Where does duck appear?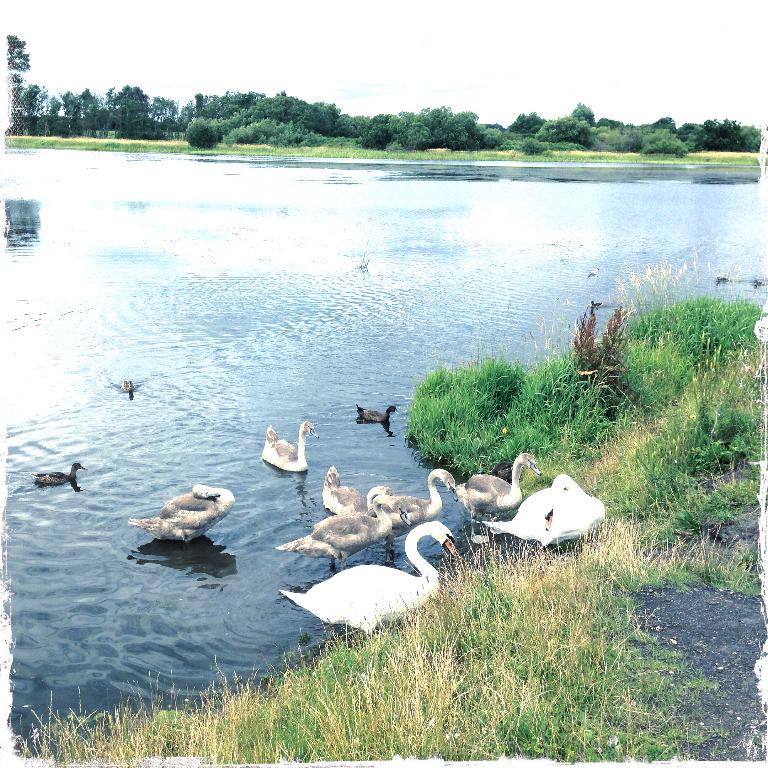
Appears at select_region(259, 420, 326, 477).
